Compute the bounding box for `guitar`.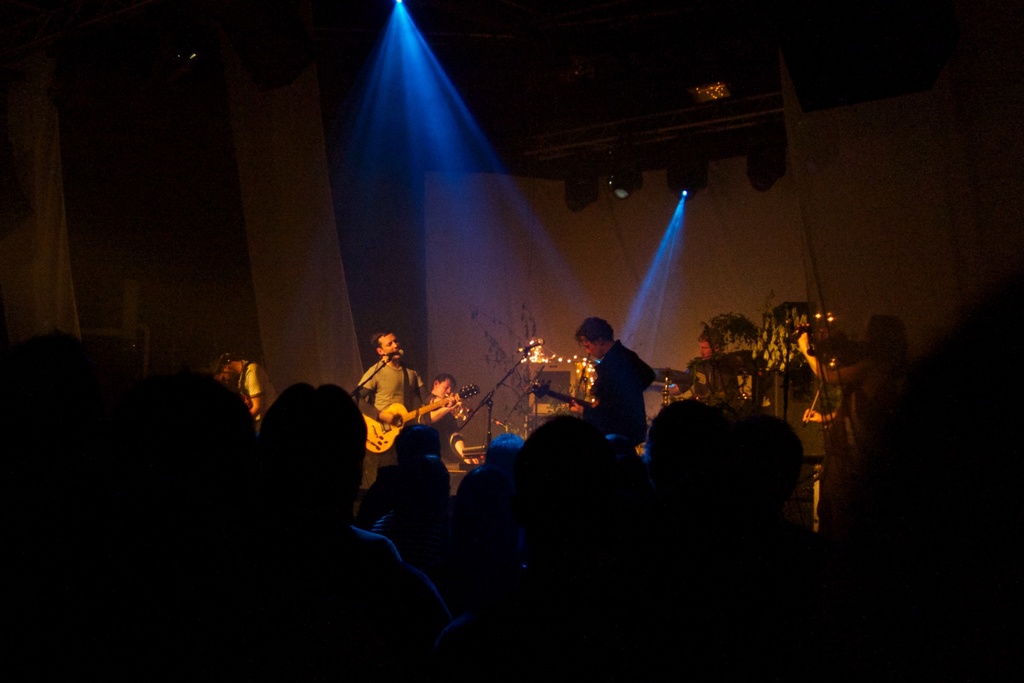
[365, 377, 479, 454].
